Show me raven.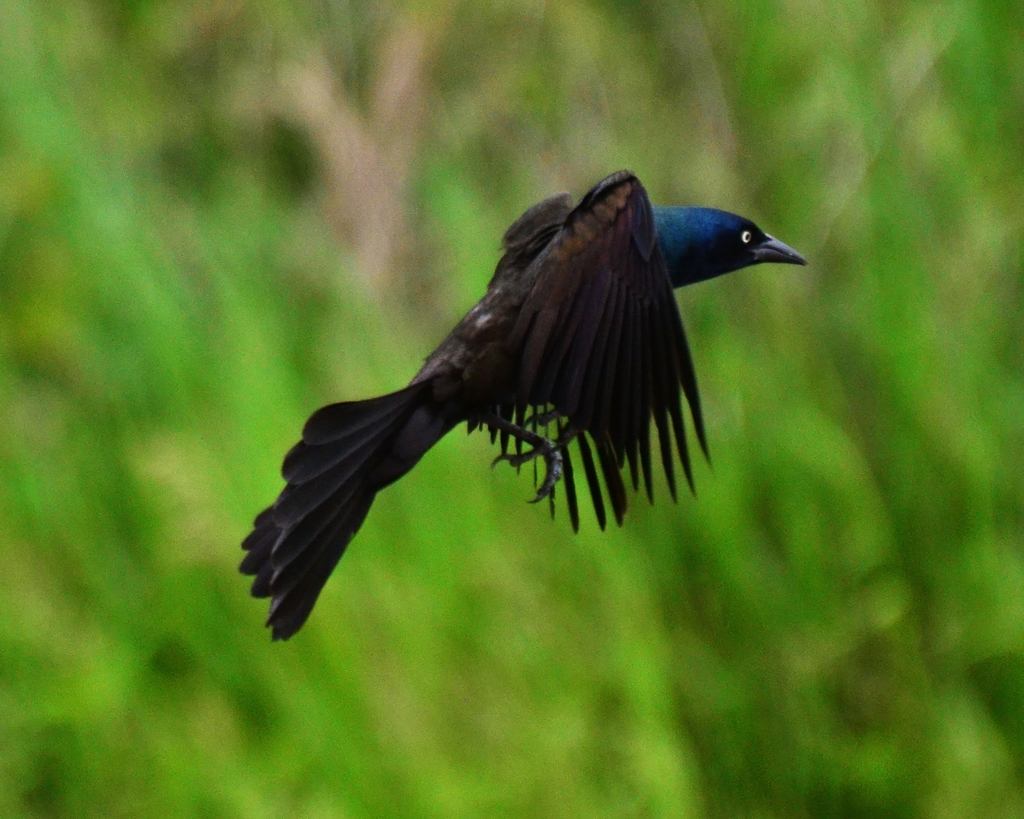
raven is here: region(224, 158, 803, 633).
